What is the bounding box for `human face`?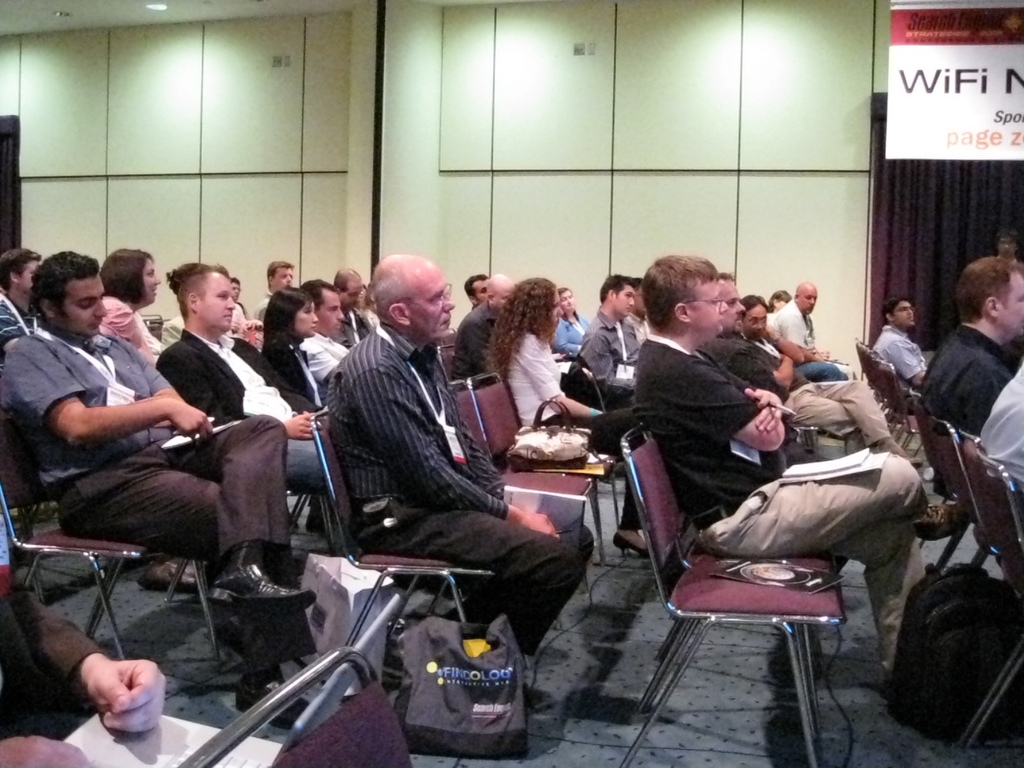
<bbox>684, 276, 724, 341</bbox>.
